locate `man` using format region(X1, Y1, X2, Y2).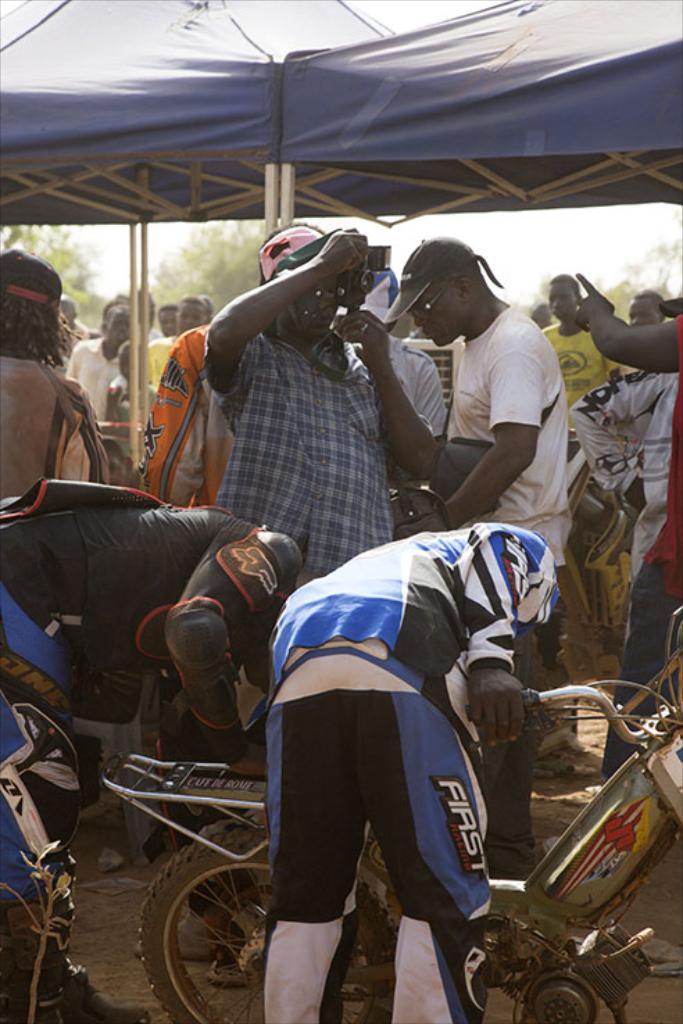
region(568, 290, 682, 649).
